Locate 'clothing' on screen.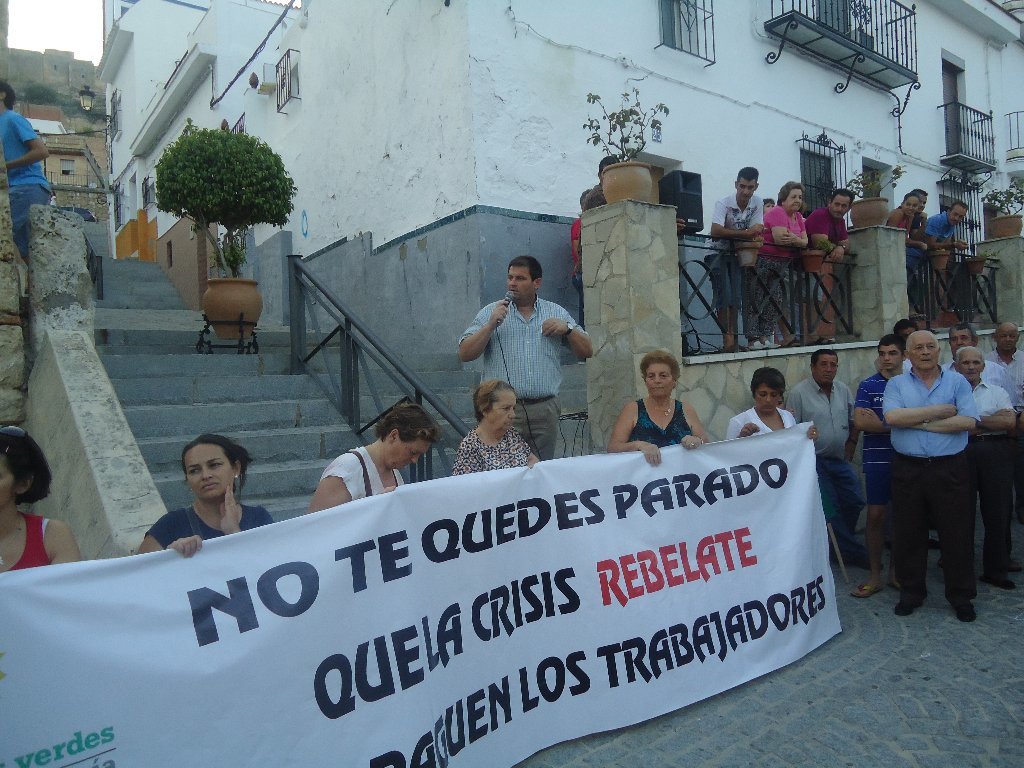
On screen at (left=883, top=367, right=985, bottom=596).
